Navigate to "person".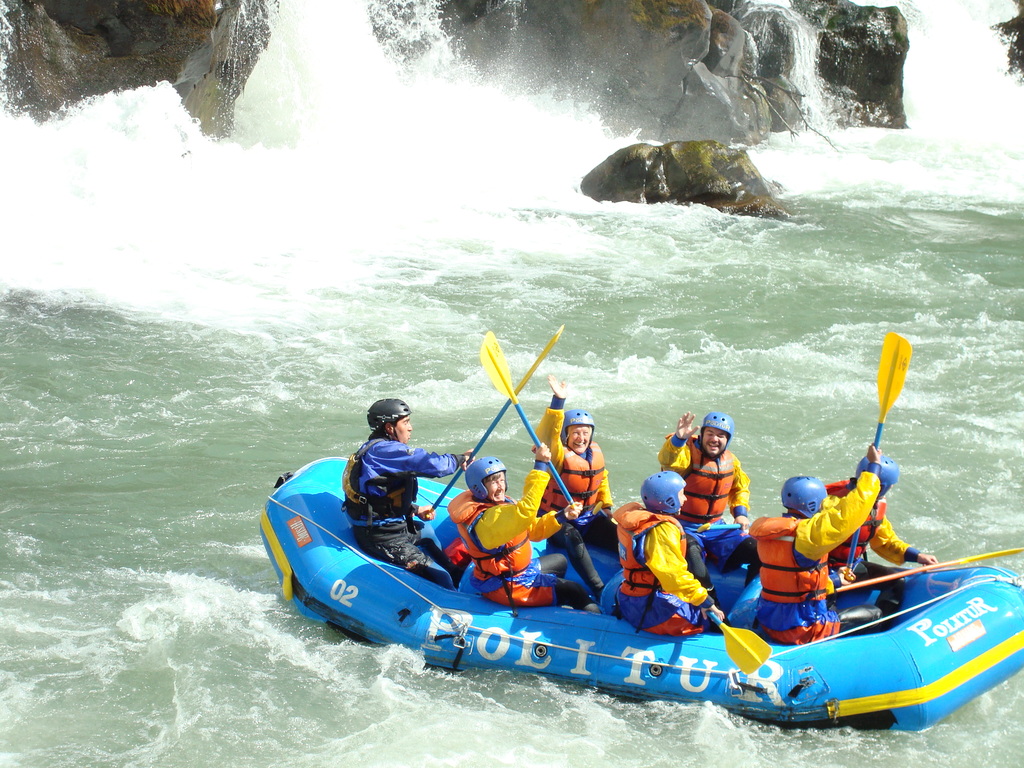
Navigation target: 823:447:943:589.
